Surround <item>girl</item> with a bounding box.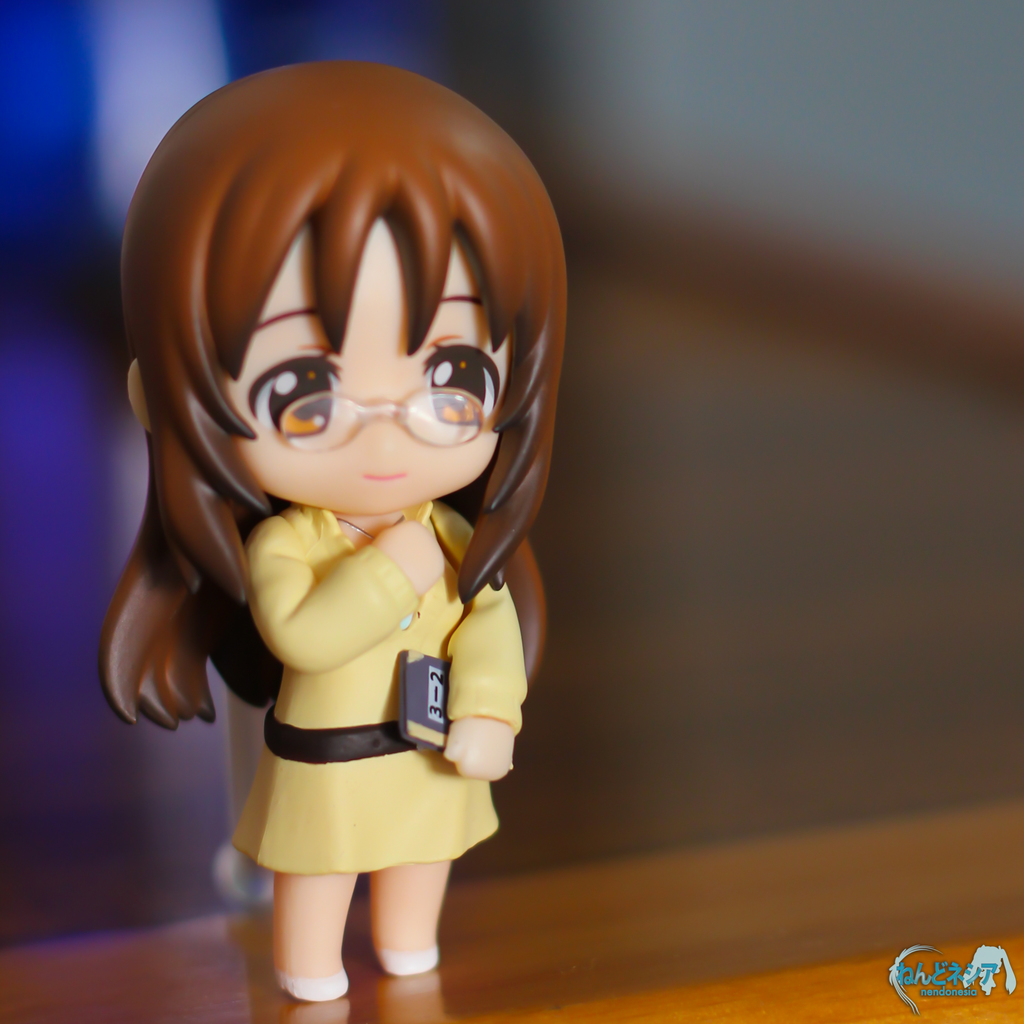
bbox=(102, 63, 567, 1001).
